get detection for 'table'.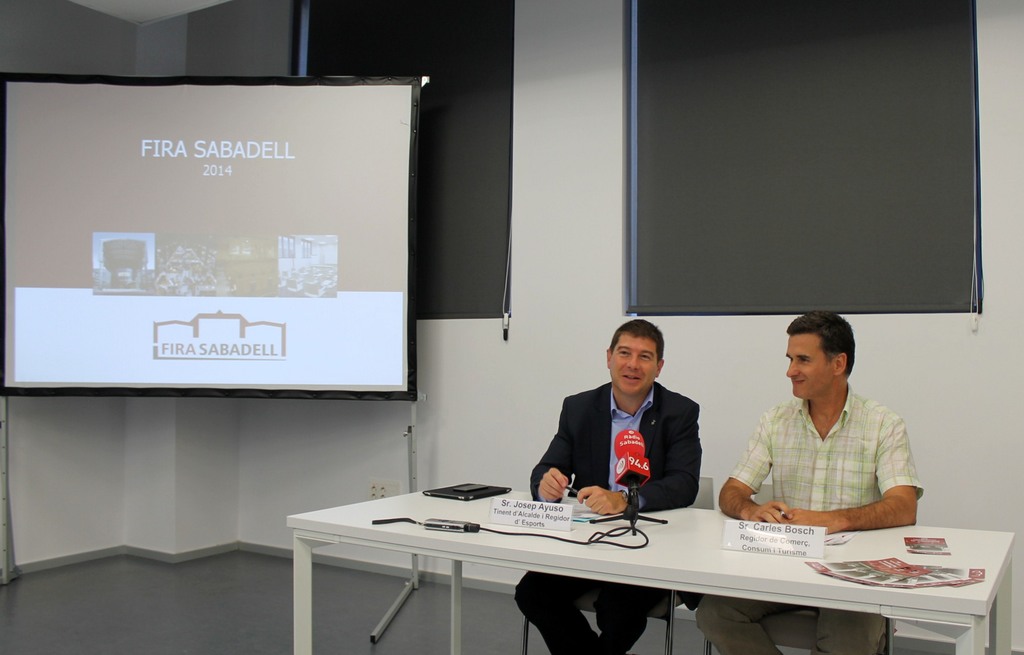
Detection: 286,483,1018,654.
